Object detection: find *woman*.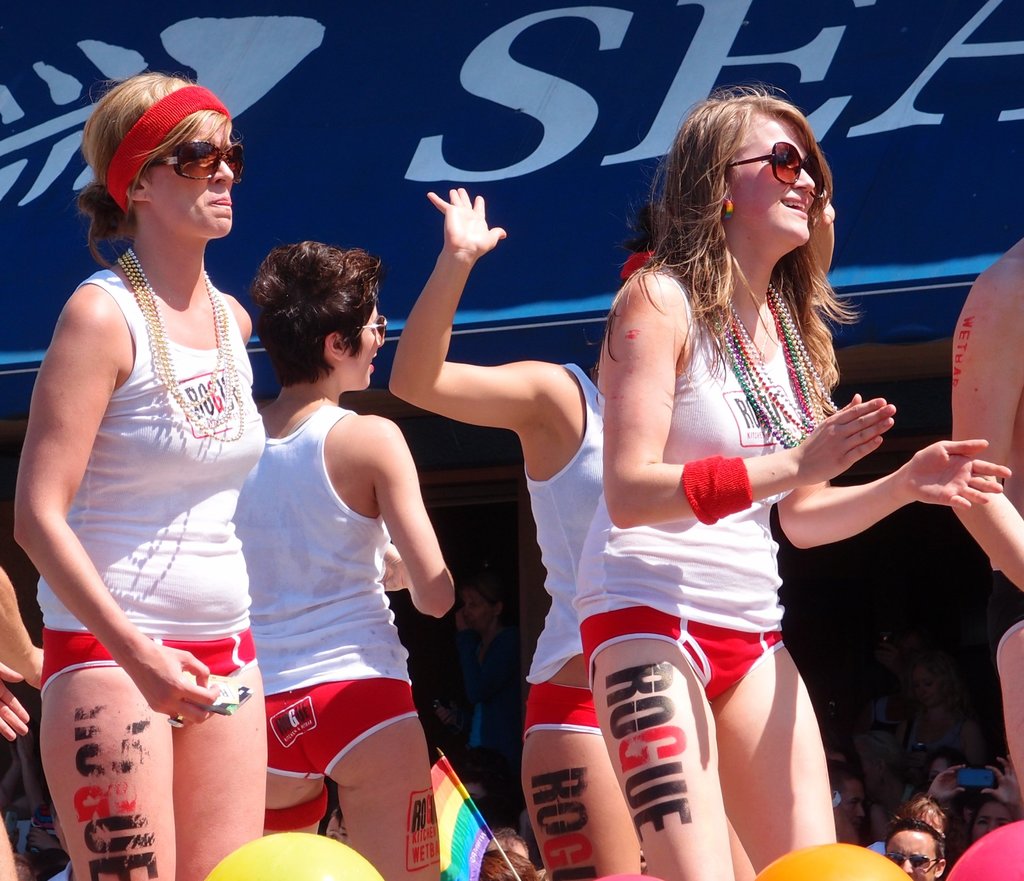
x1=20 y1=41 x2=296 y2=880.
